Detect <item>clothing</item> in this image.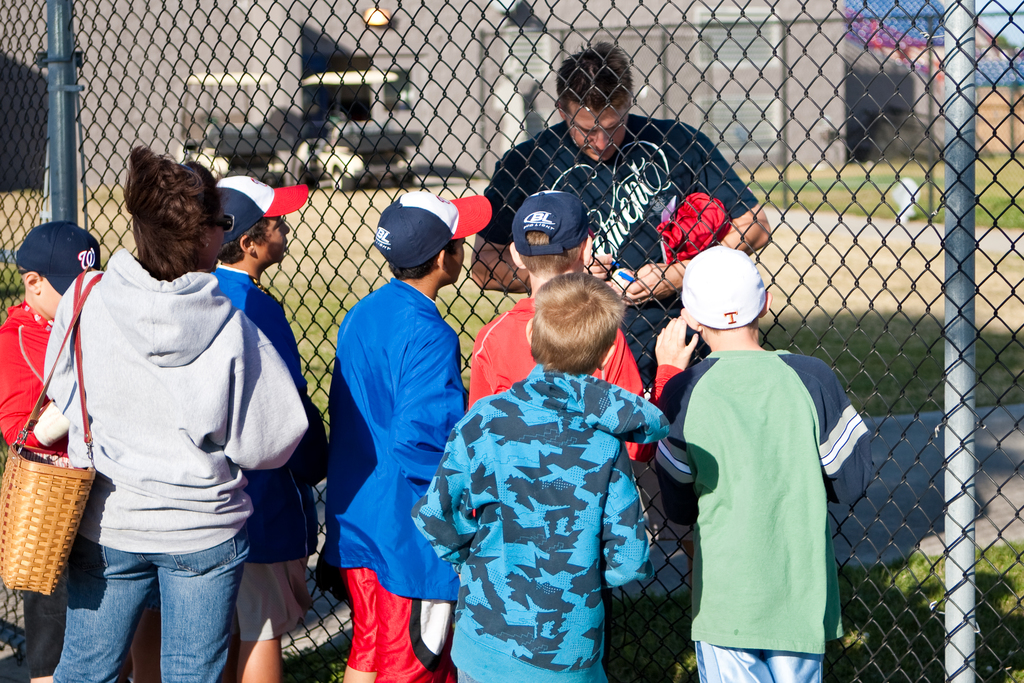
Detection: pyautogui.locateOnScreen(45, 236, 308, 682).
